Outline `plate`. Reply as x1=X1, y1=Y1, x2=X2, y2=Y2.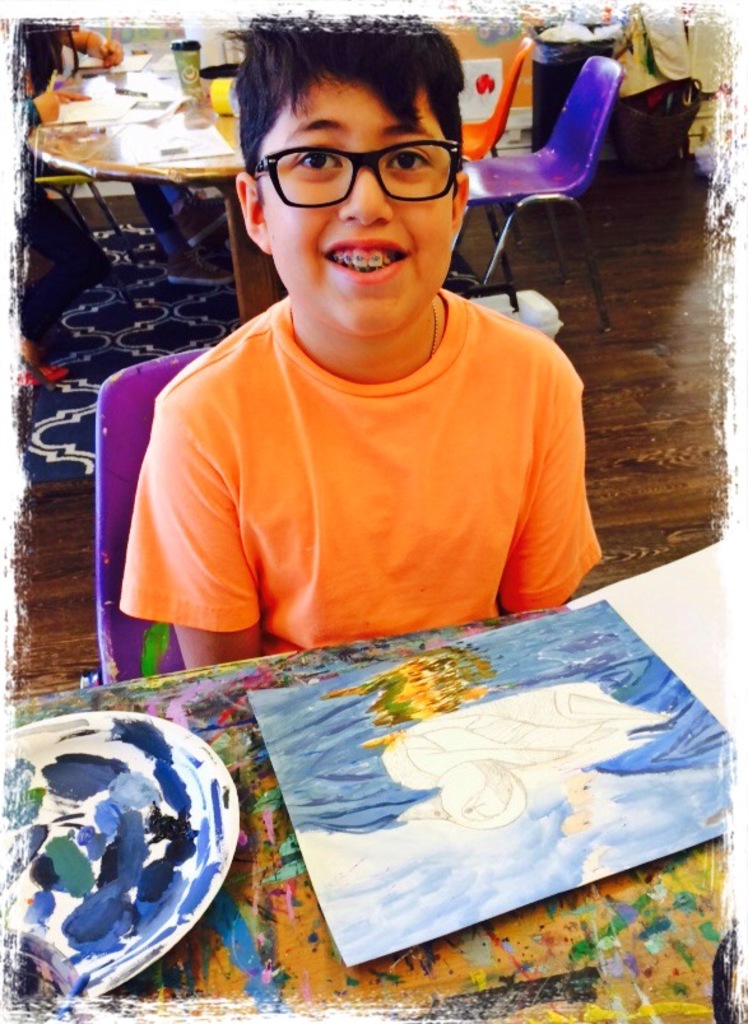
x1=18, y1=703, x2=226, y2=977.
